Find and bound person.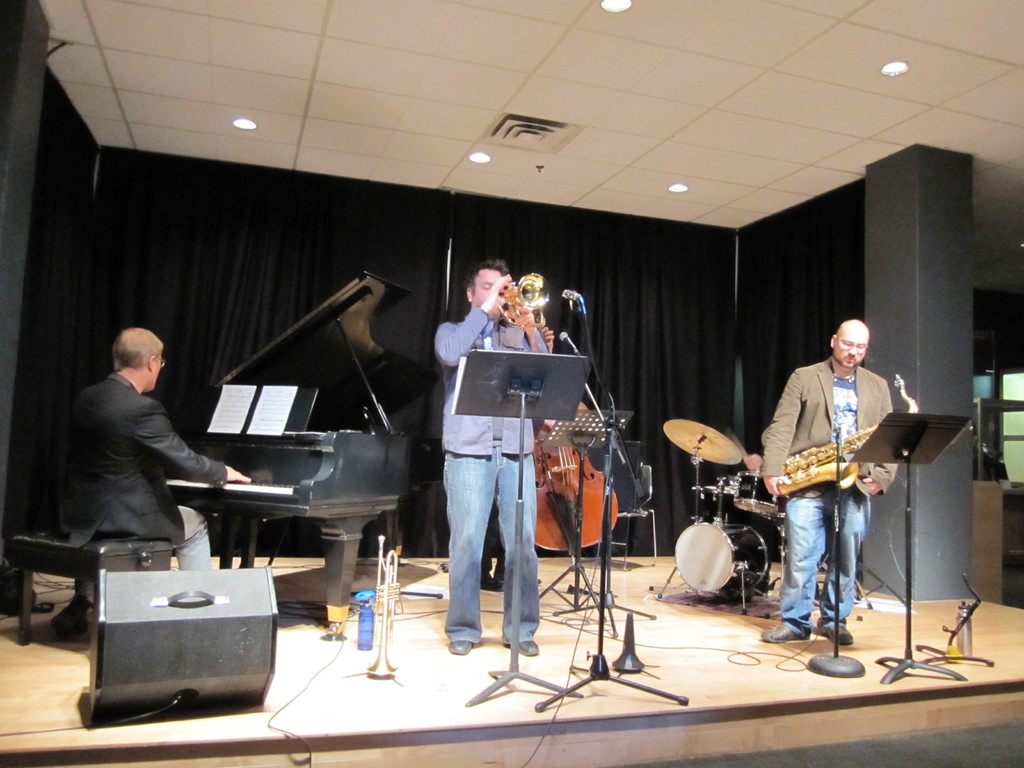
Bound: x1=776, y1=307, x2=890, y2=669.
